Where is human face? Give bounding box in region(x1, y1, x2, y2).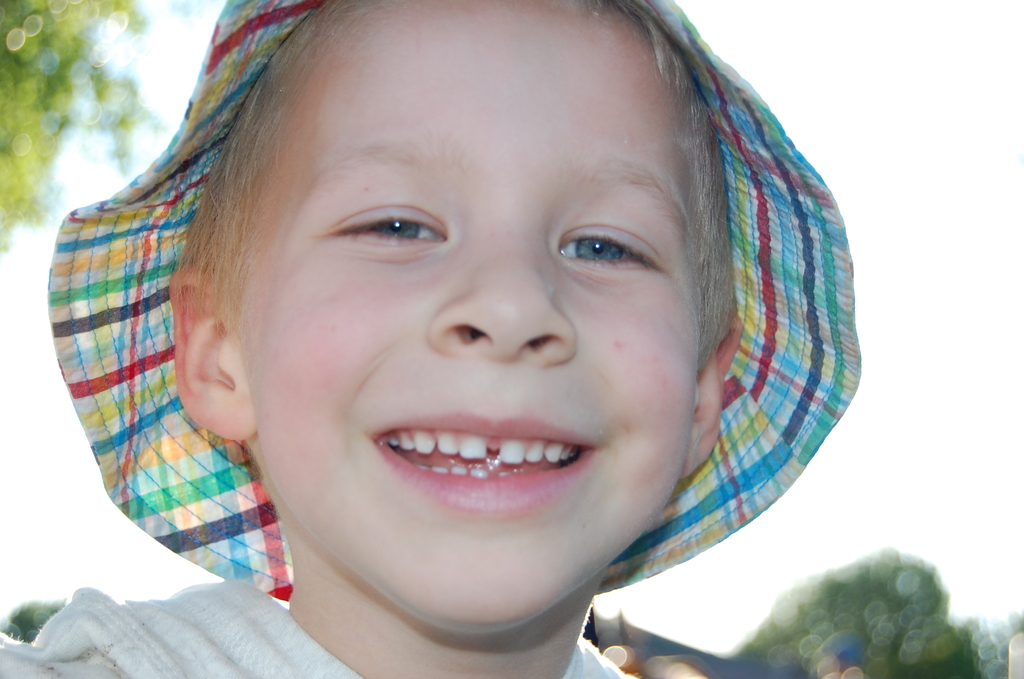
region(225, 0, 699, 636).
